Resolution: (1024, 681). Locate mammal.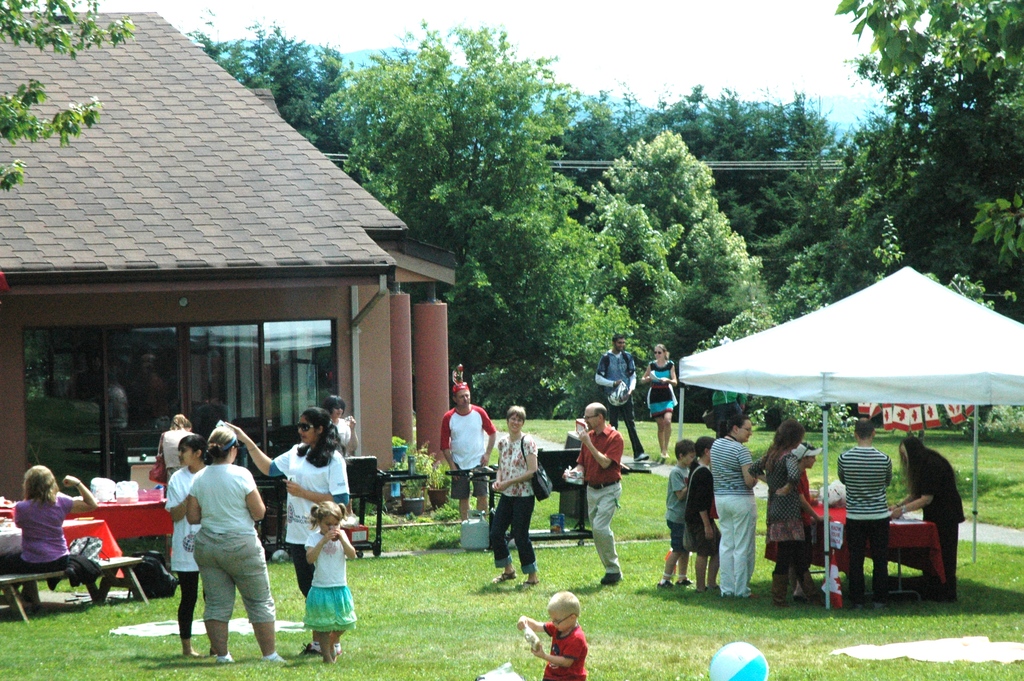
[326, 393, 357, 454].
